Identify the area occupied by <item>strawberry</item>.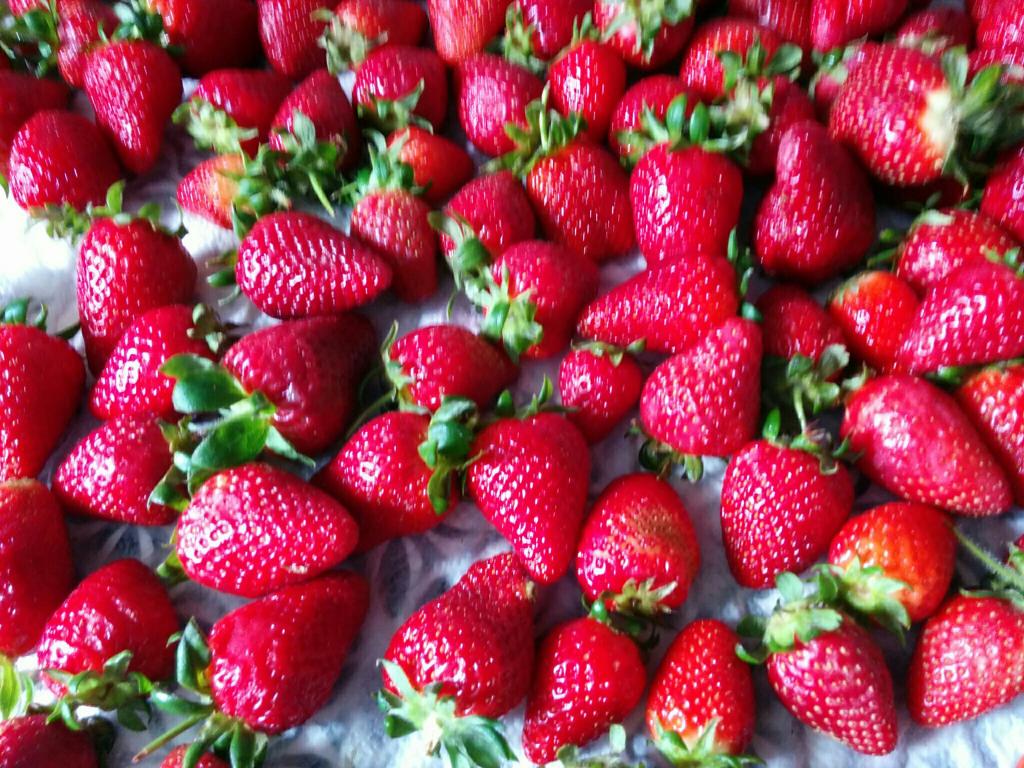
Area: bbox=[503, 0, 598, 65].
